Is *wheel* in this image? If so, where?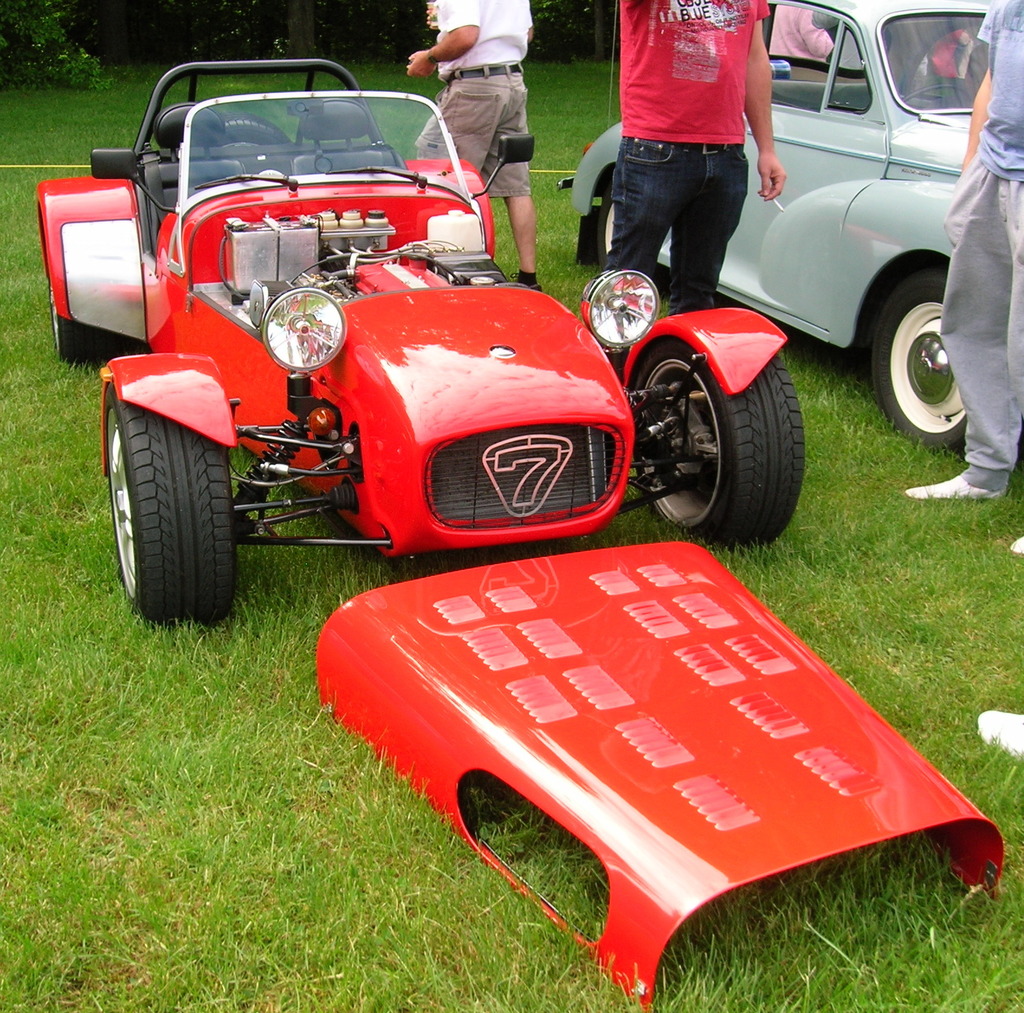
Yes, at 44 188 160 368.
